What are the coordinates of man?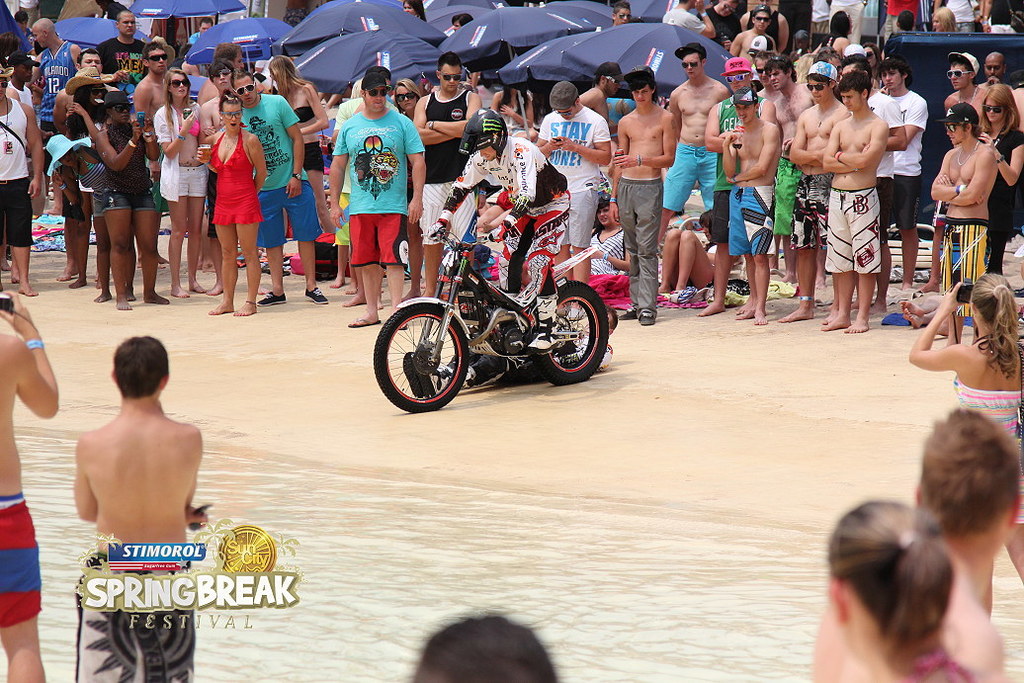
crop(98, 11, 149, 92).
